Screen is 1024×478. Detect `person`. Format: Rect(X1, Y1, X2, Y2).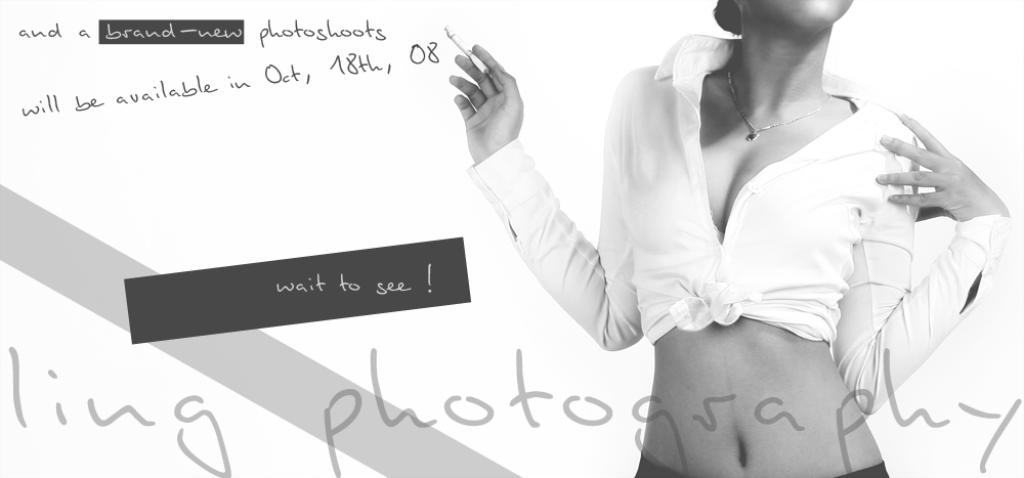
Rect(445, 0, 1010, 477).
